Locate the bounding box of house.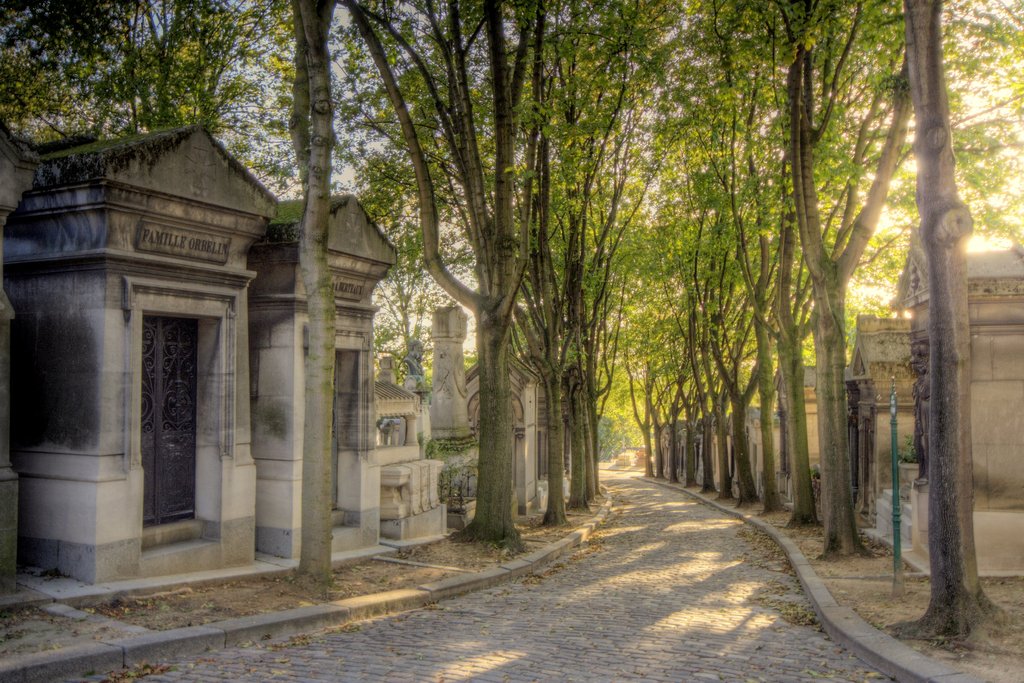
Bounding box: box(742, 414, 765, 501).
